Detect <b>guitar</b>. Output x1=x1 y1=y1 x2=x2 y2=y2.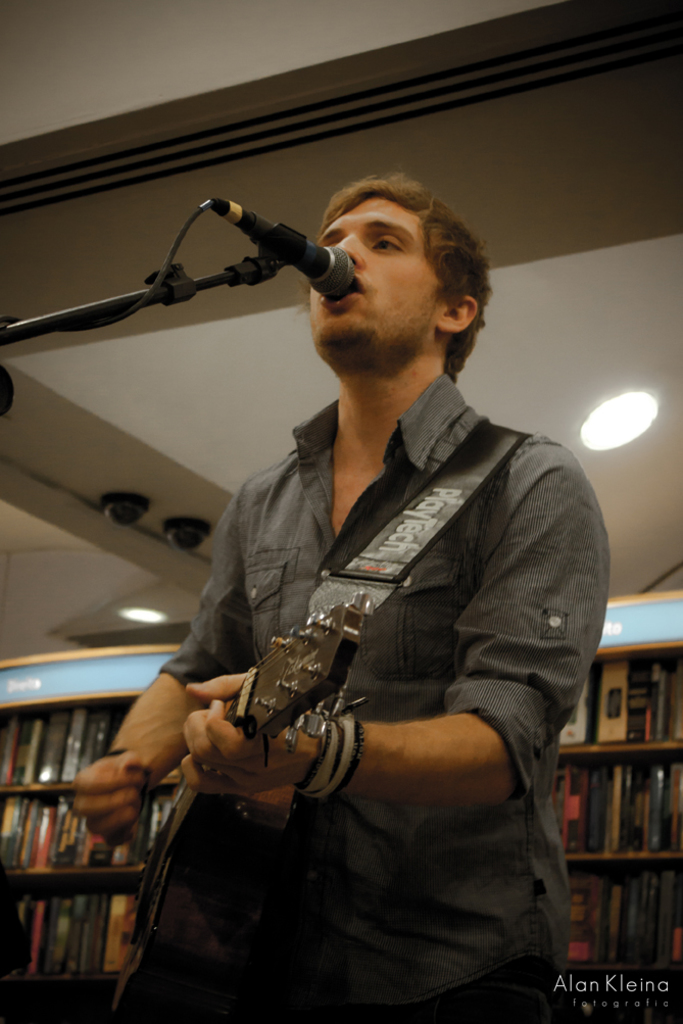
x1=168 y1=397 x2=537 y2=913.
